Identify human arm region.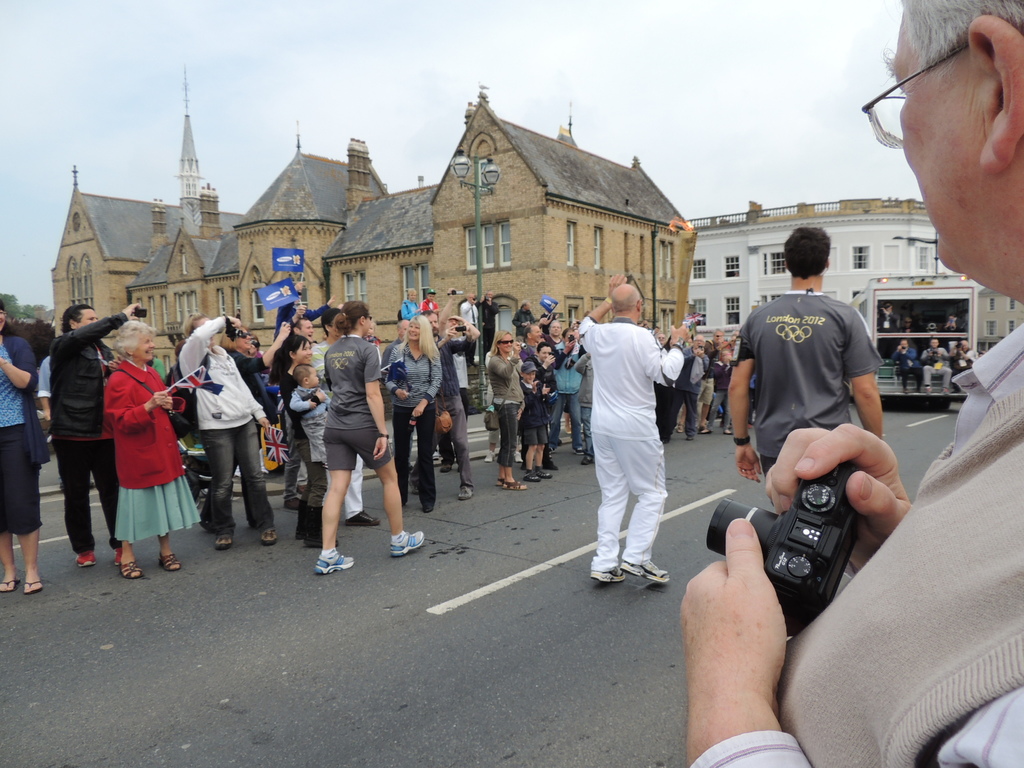
Region: l=283, t=389, r=328, b=415.
